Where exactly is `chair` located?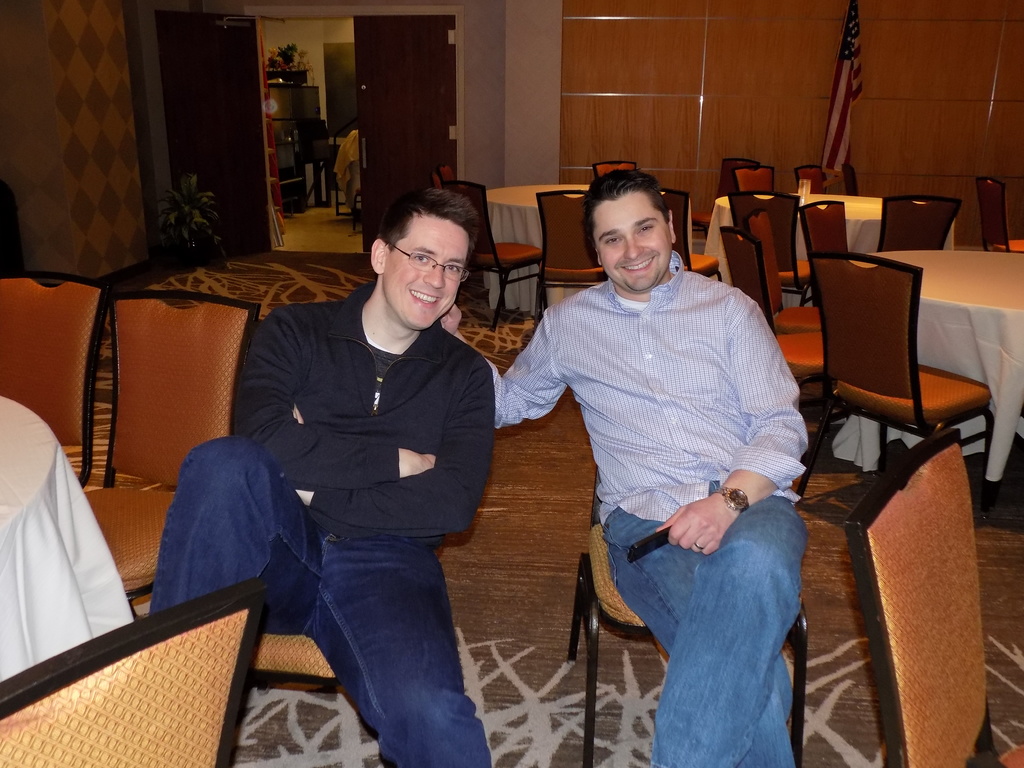
Its bounding box is [x1=80, y1=288, x2=261, y2=604].
